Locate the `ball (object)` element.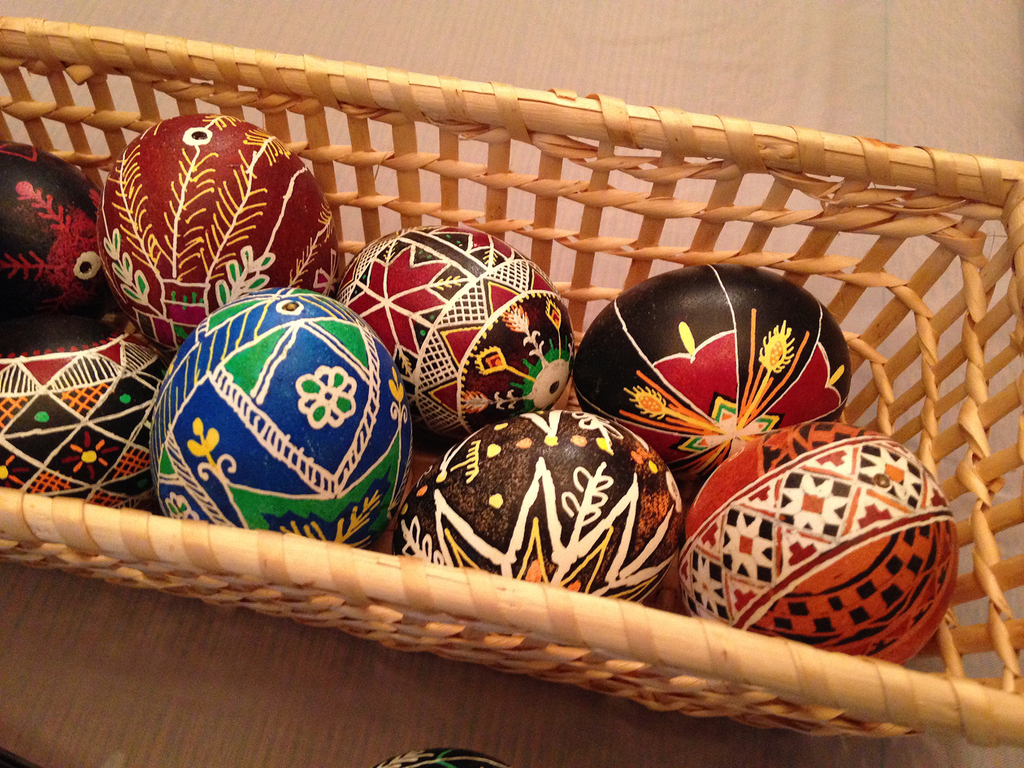
Element bbox: <region>345, 218, 571, 442</region>.
